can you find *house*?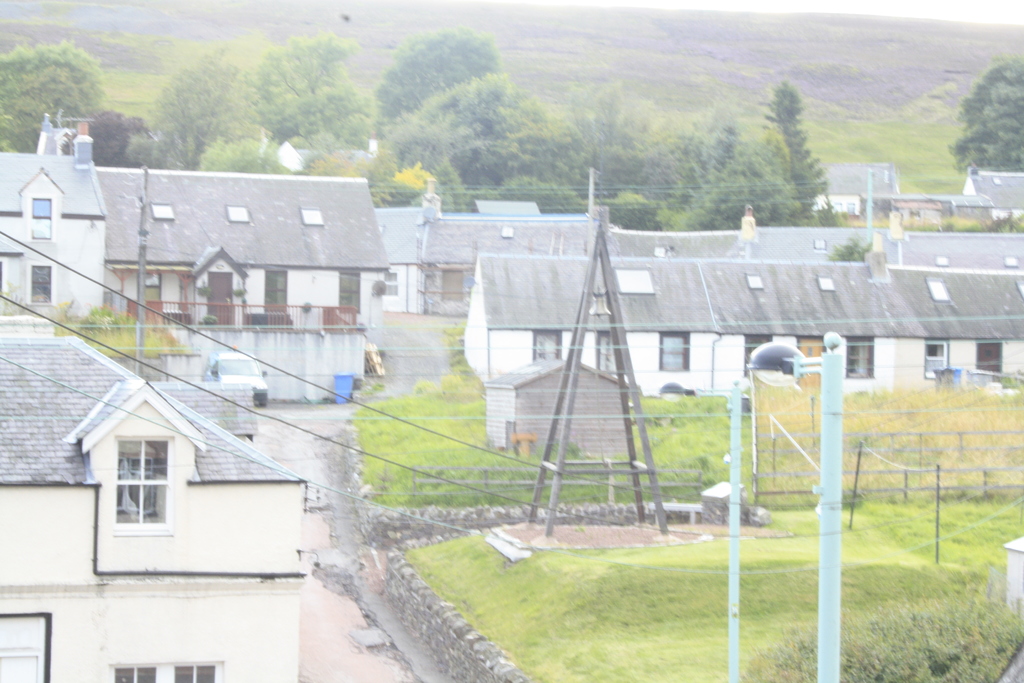
Yes, bounding box: [420, 209, 1023, 320].
